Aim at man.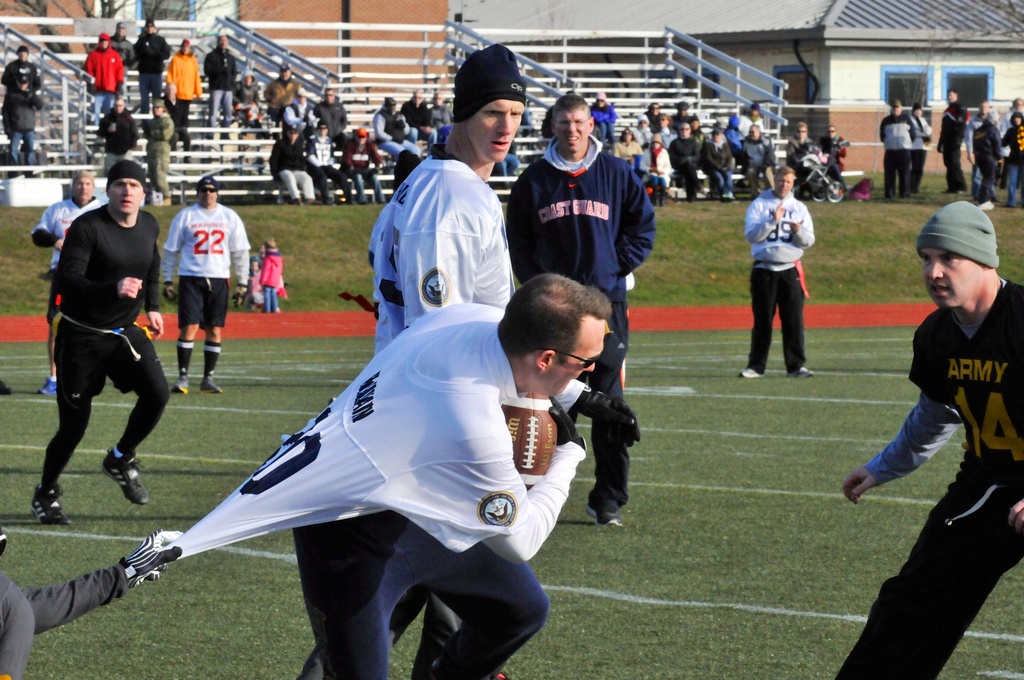
Aimed at box(698, 121, 735, 200).
